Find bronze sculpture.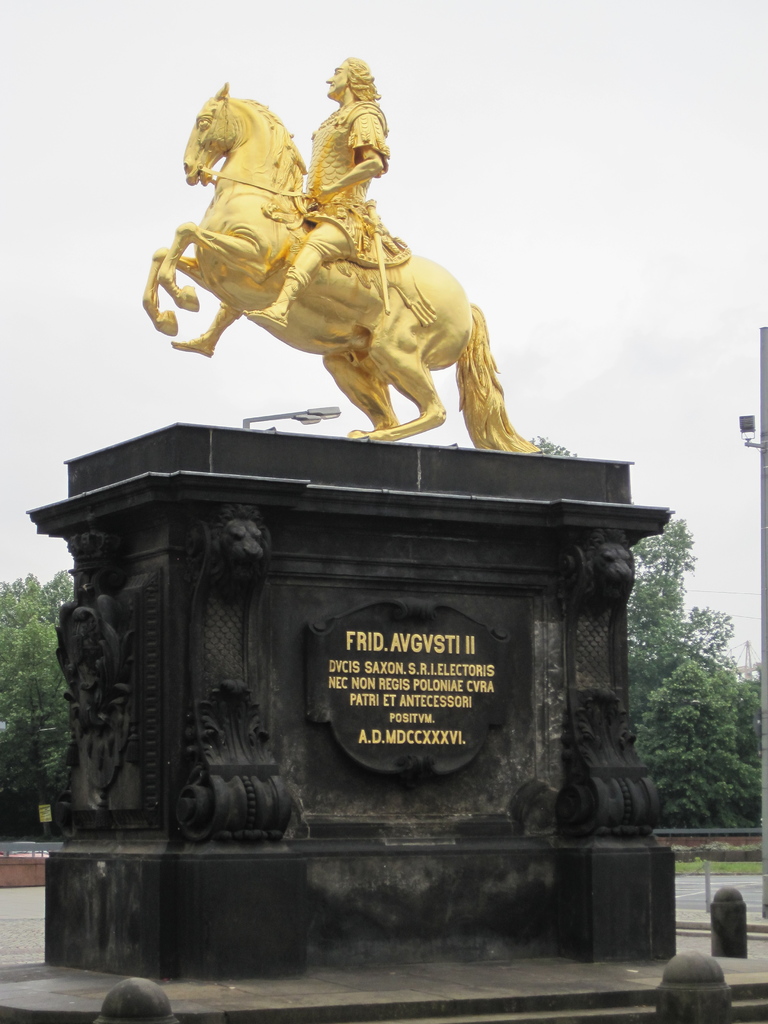
(163, 78, 548, 442).
